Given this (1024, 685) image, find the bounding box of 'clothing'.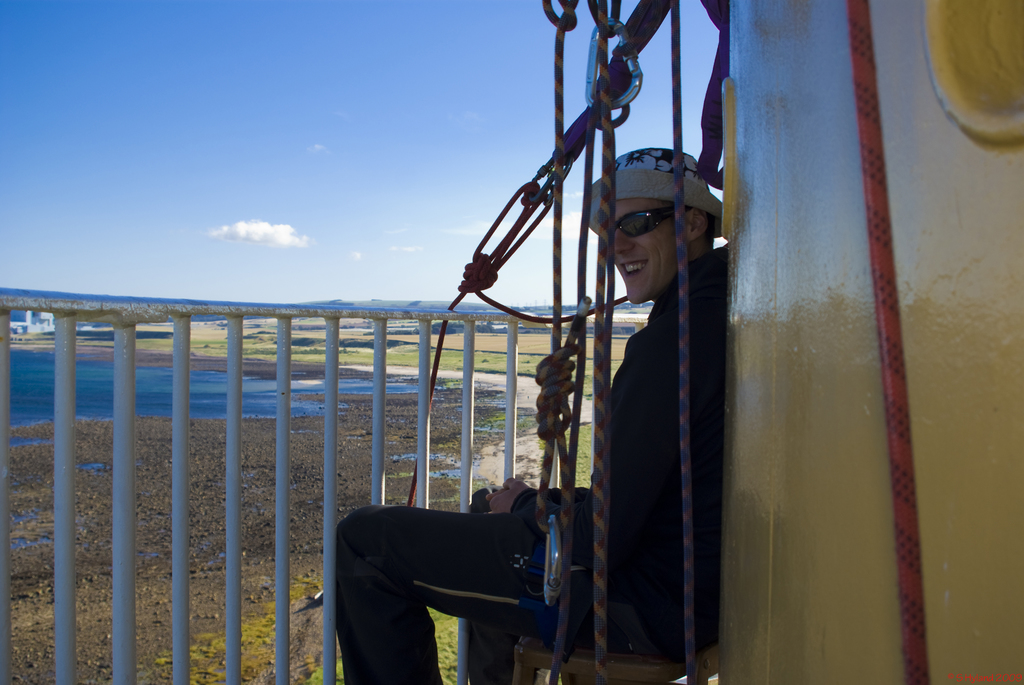
x1=333 y1=492 x2=604 y2=684.
